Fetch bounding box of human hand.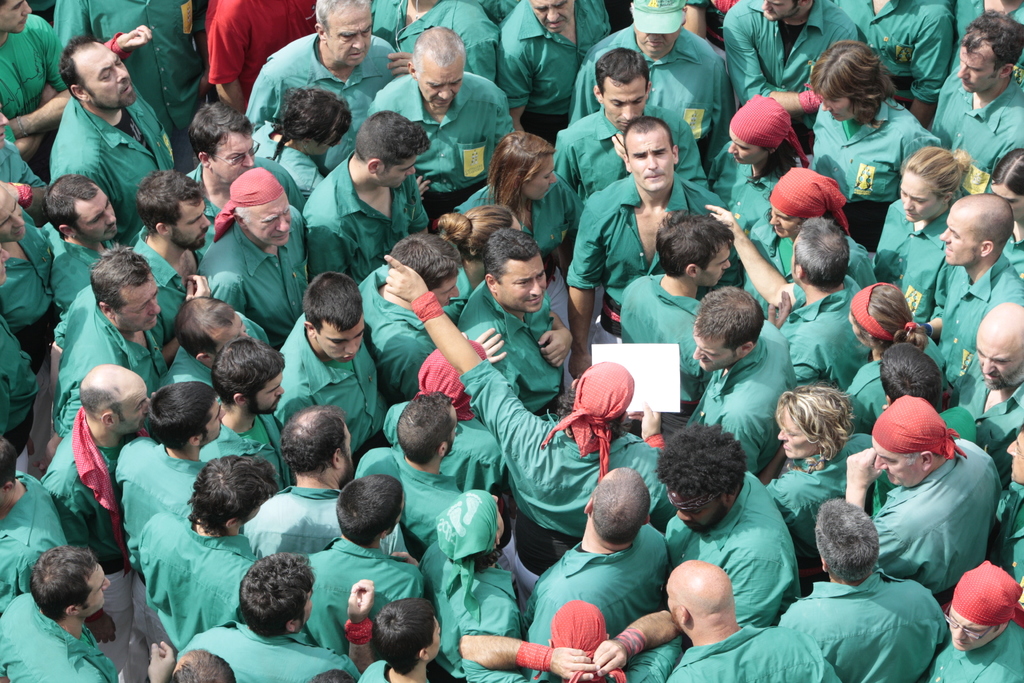
Bbox: box(345, 577, 376, 624).
